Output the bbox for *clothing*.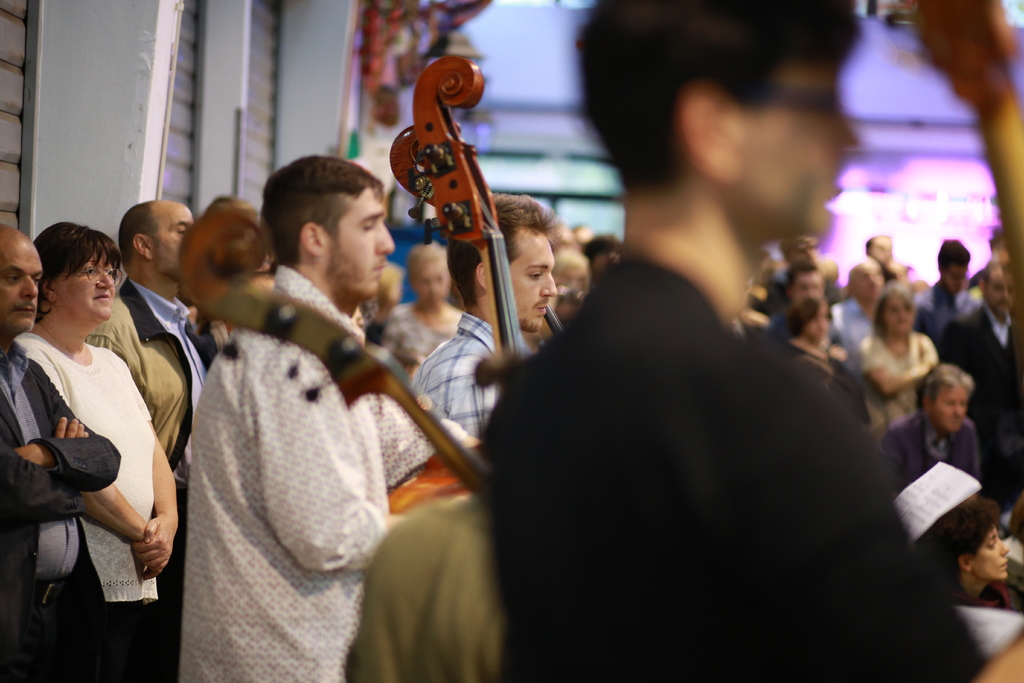
pyautogui.locateOnScreen(881, 410, 996, 513).
